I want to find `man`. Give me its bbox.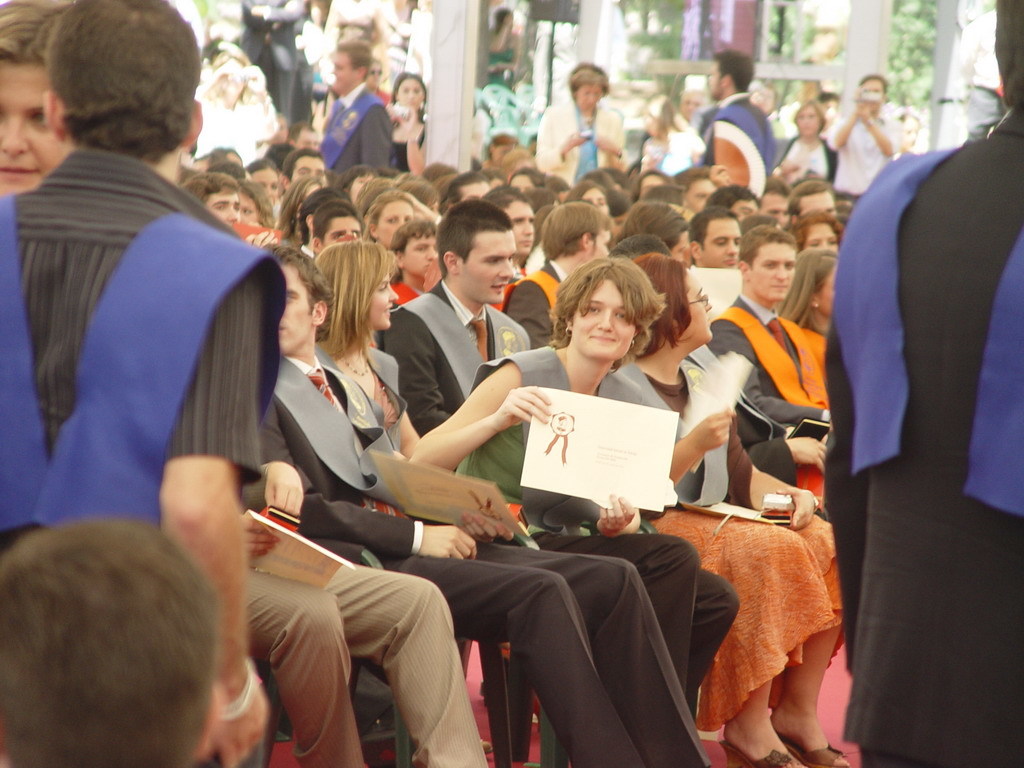
bbox=(364, 57, 392, 106).
